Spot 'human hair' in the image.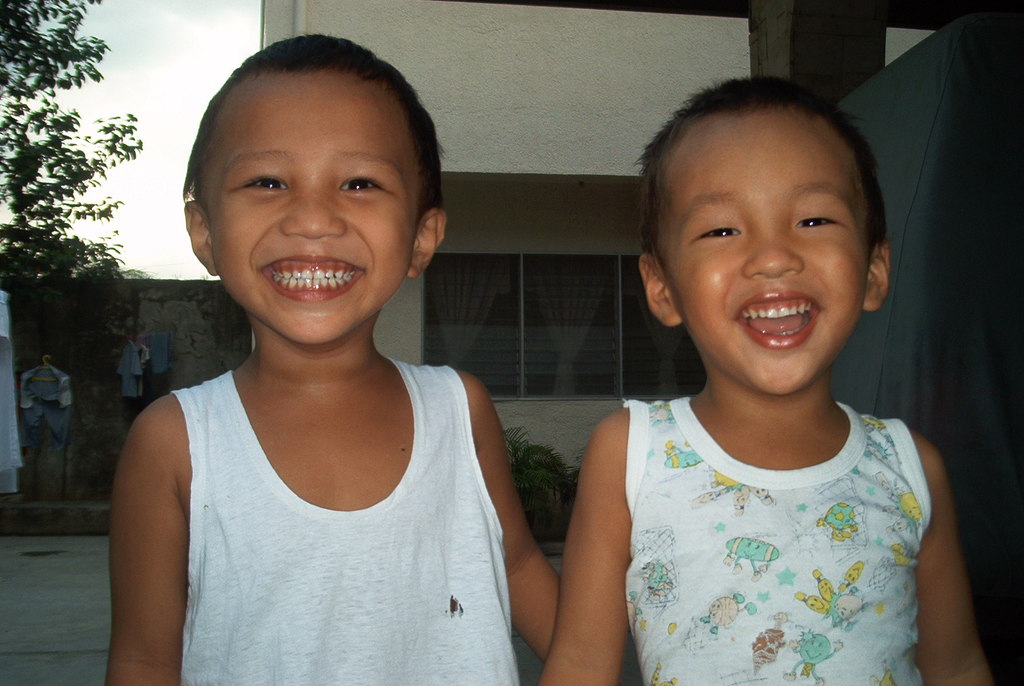
'human hair' found at {"left": 182, "top": 25, "right": 444, "bottom": 248}.
